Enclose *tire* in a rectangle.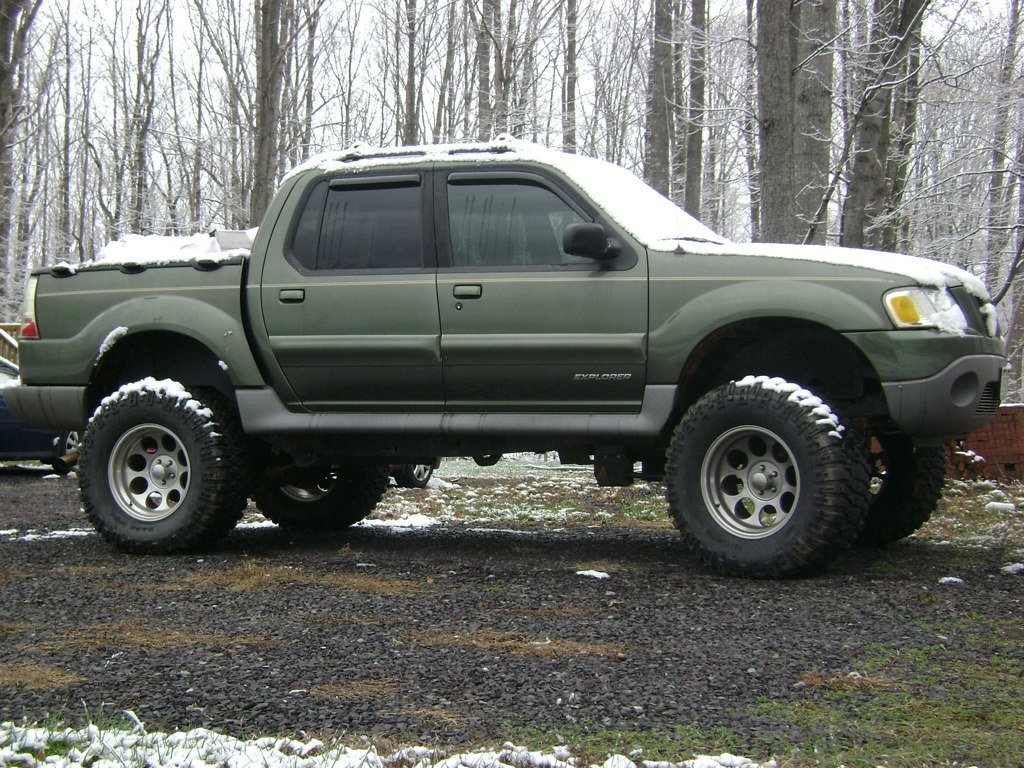
{"left": 251, "top": 460, "right": 389, "bottom": 532}.
